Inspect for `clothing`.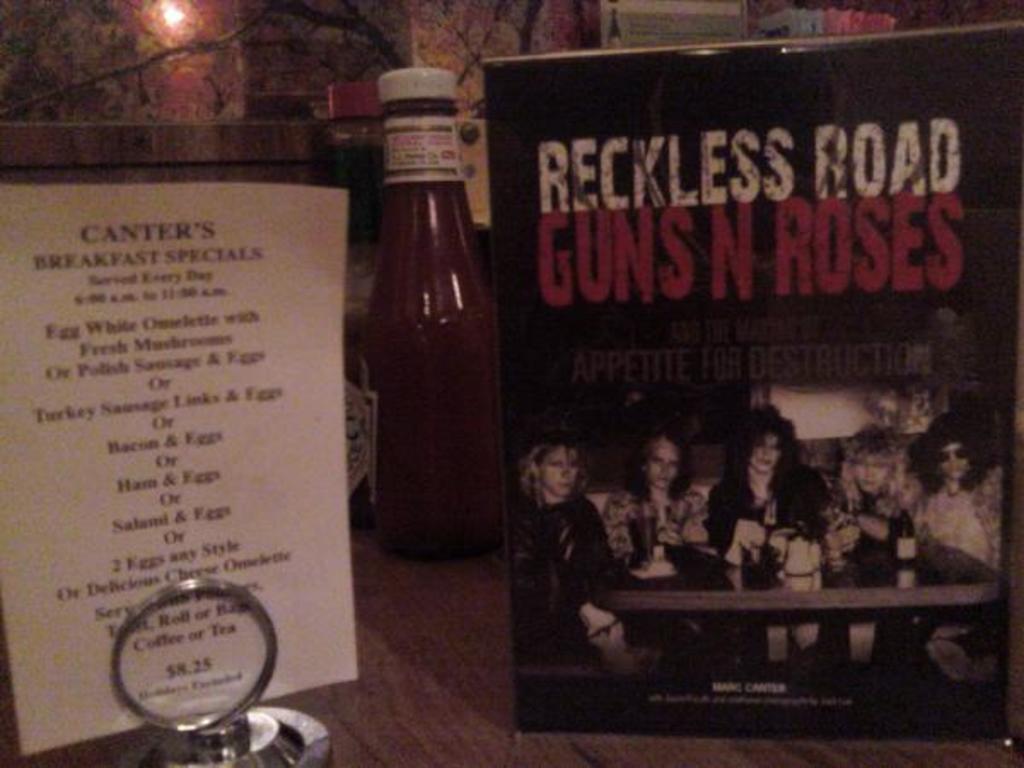
Inspection: box(611, 493, 707, 577).
